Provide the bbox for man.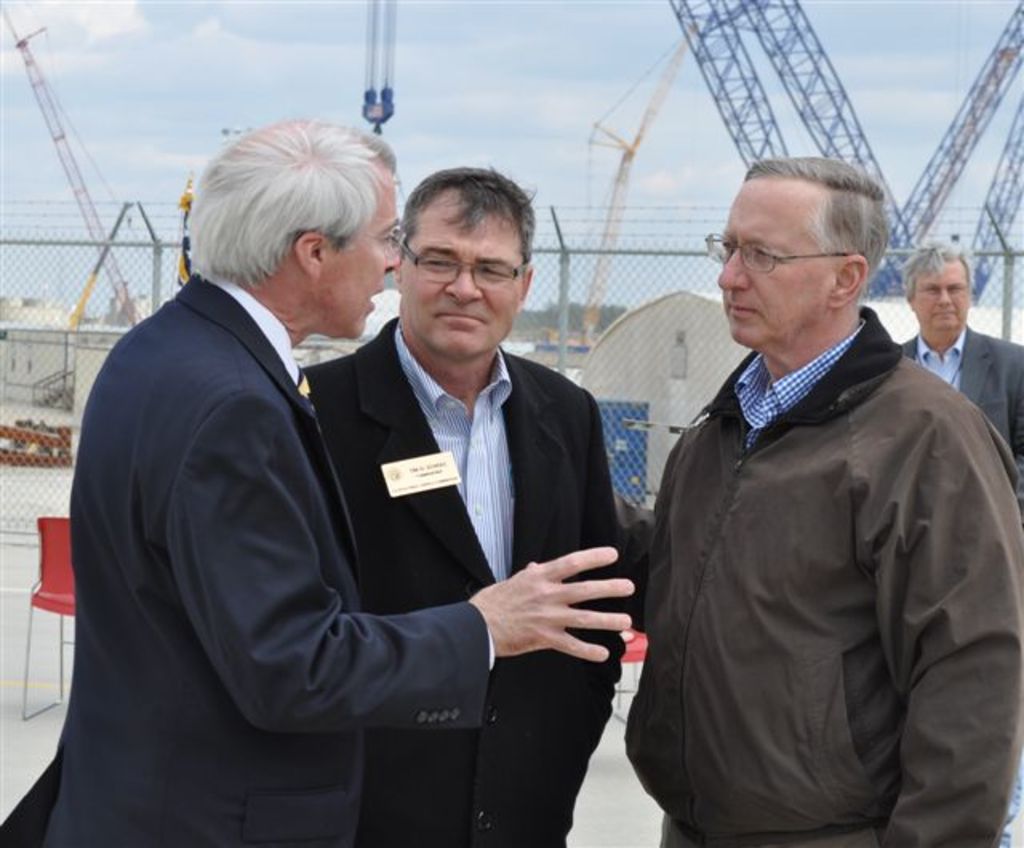
pyautogui.locateOnScreen(310, 160, 630, 846).
